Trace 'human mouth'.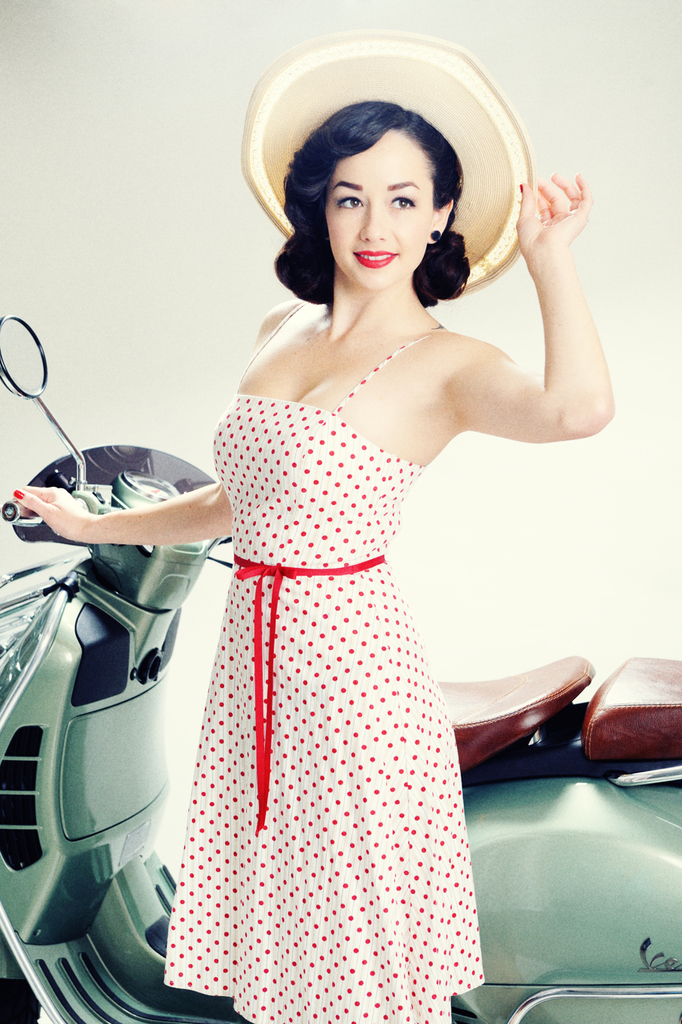
Traced to [352, 248, 398, 270].
